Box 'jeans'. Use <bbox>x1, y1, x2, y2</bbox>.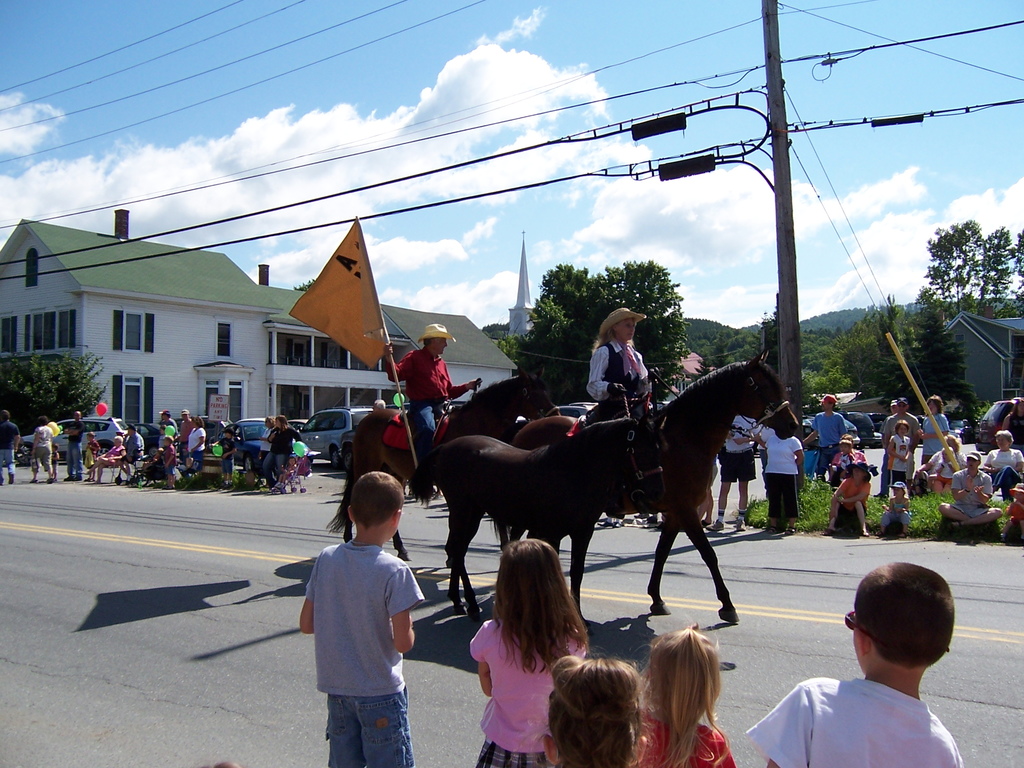
<bbox>67, 440, 86, 477</bbox>.
